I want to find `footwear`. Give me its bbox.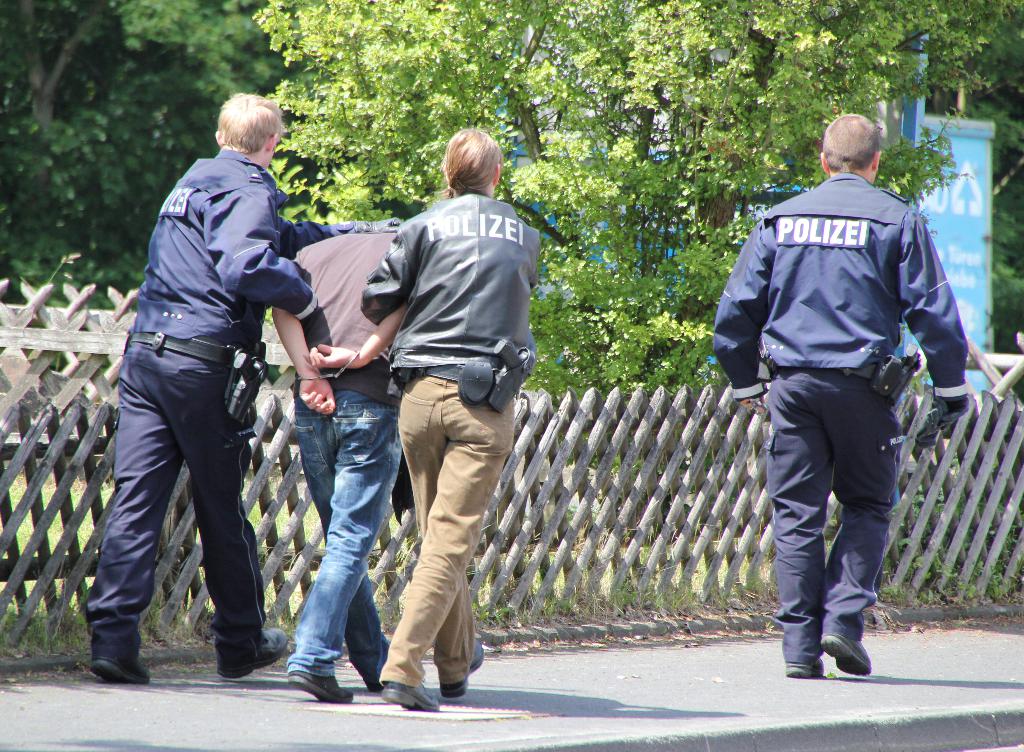
bbox(219, 625, 287, 679).
